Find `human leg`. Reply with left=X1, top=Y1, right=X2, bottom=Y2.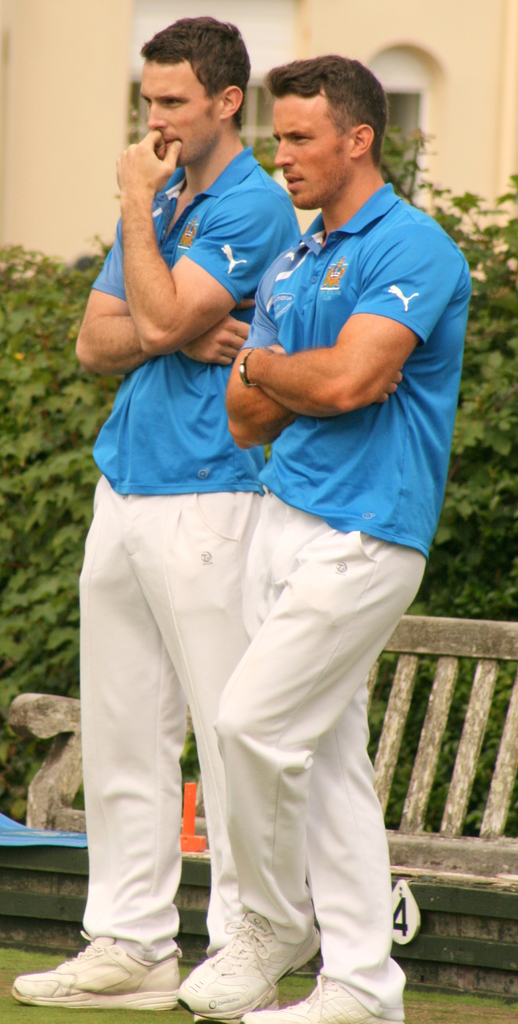
left=169, top=481, right=419, bottom=1008.
